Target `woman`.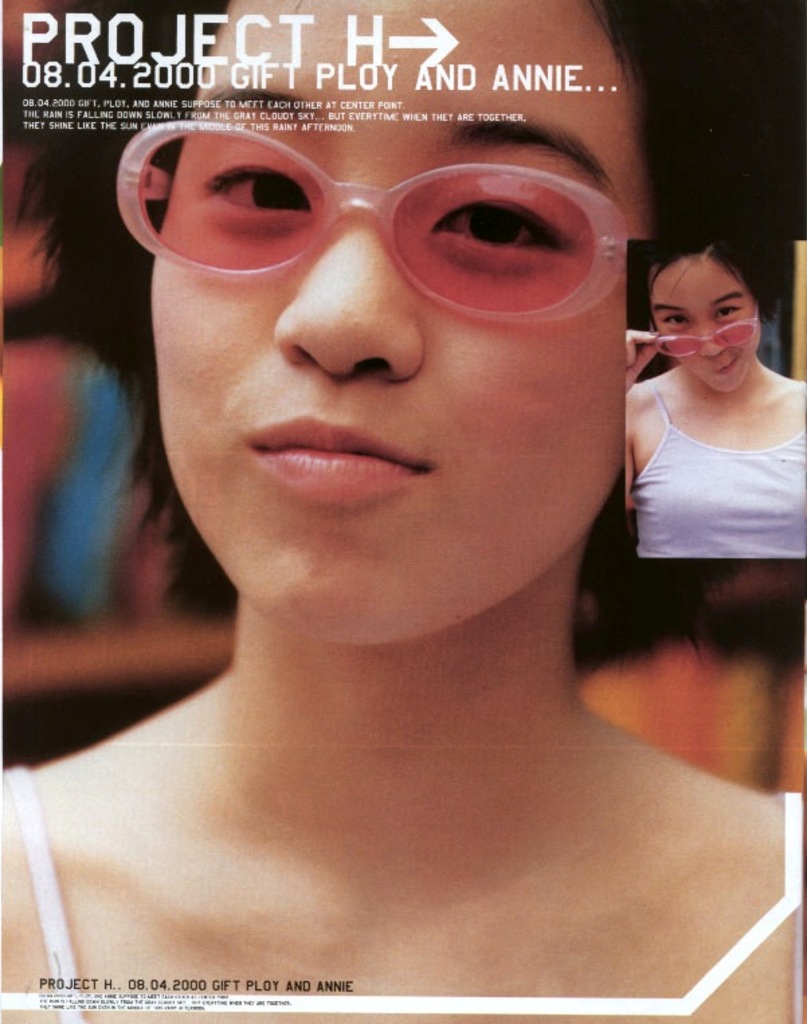
Target region: bbox(0, 40, 798, 984).
